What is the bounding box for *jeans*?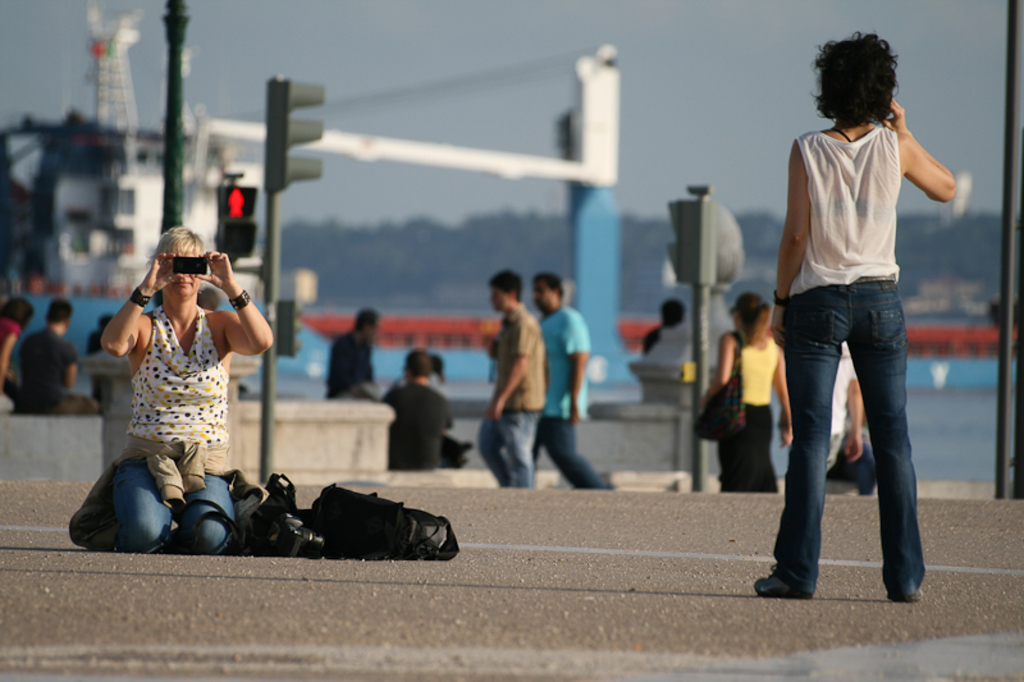
l=113, t=459, r=234, b=548.
